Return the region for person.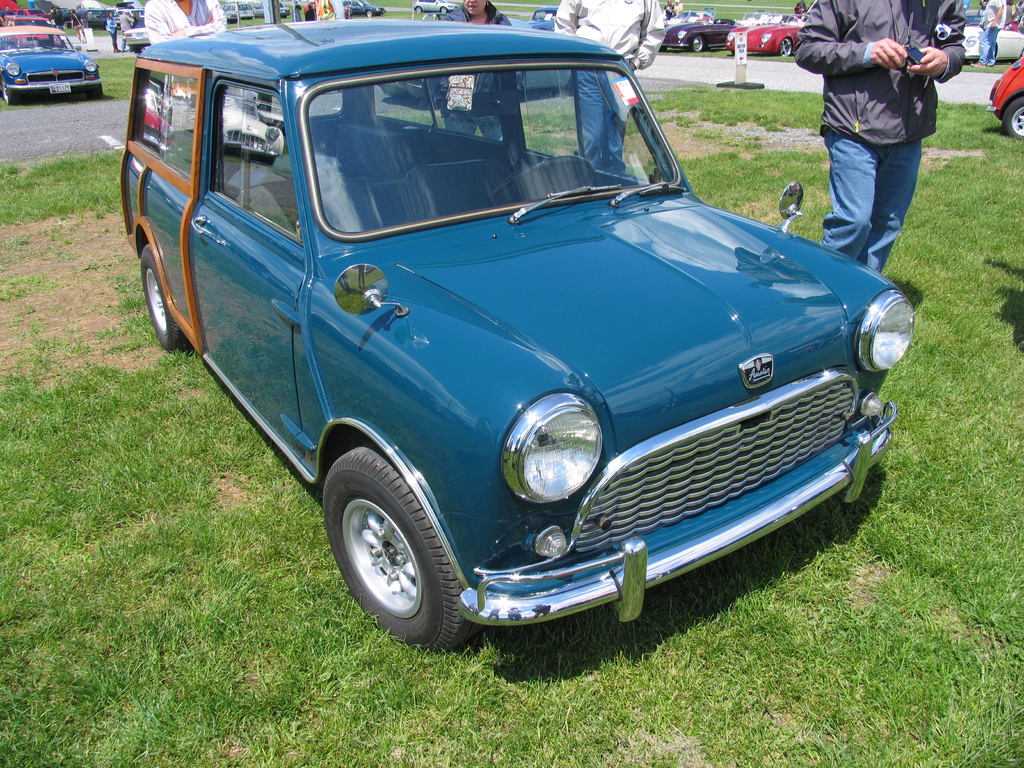
detection(428, 0, 513, 140).
